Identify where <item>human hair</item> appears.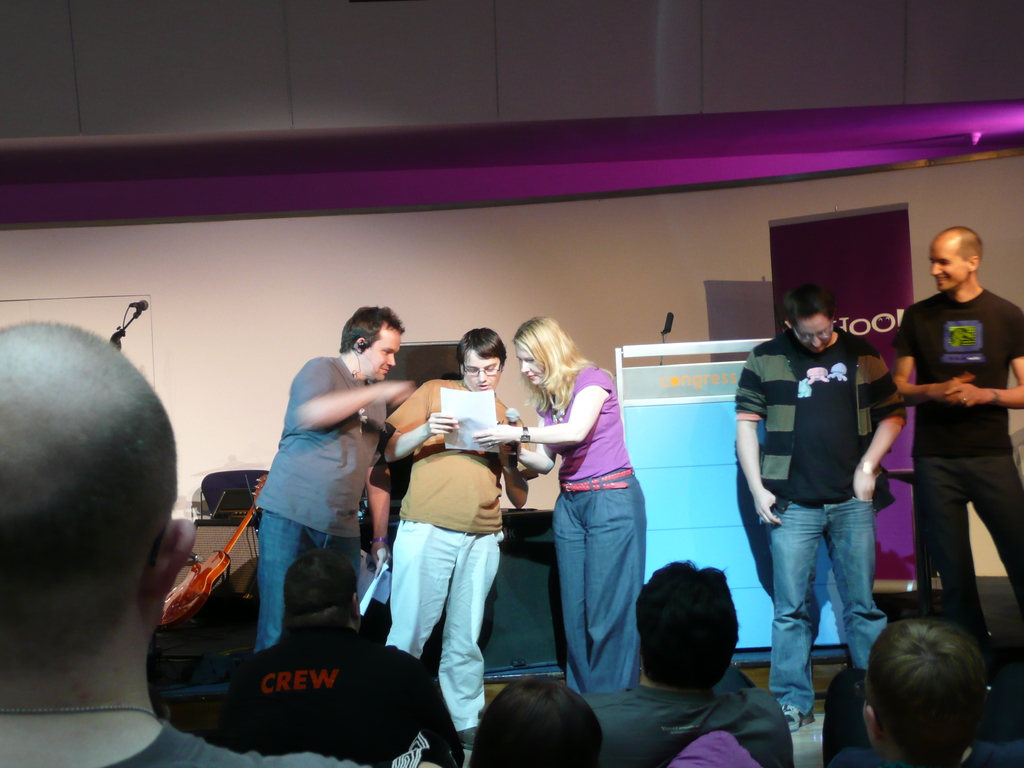
Appears at <box>867,609,995,760</box>.
